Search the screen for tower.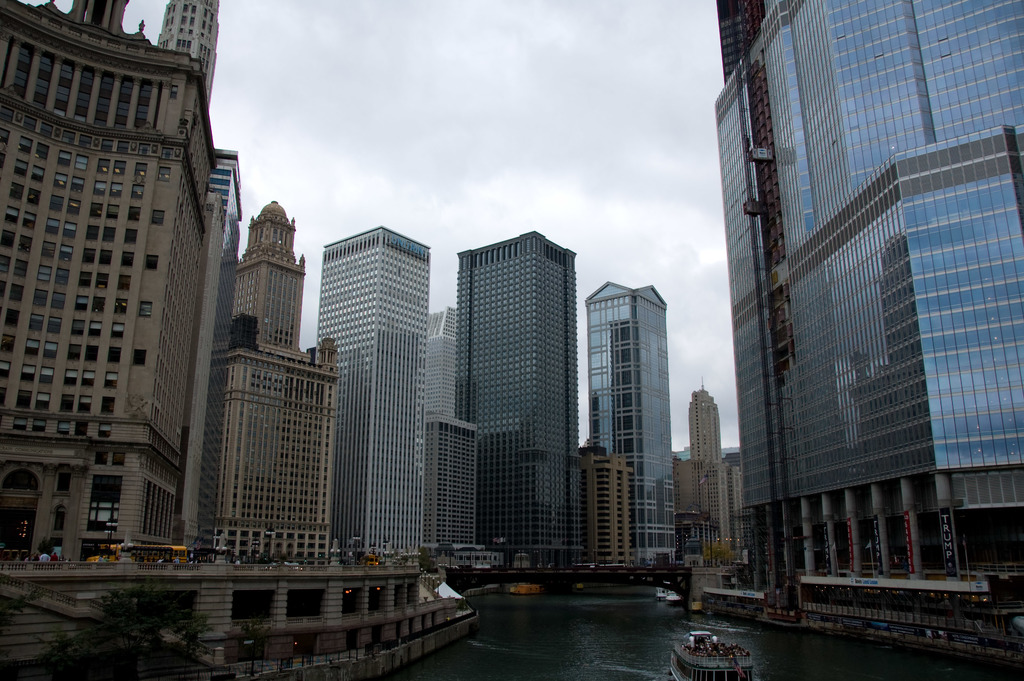
Found at 153 0 221 103.
